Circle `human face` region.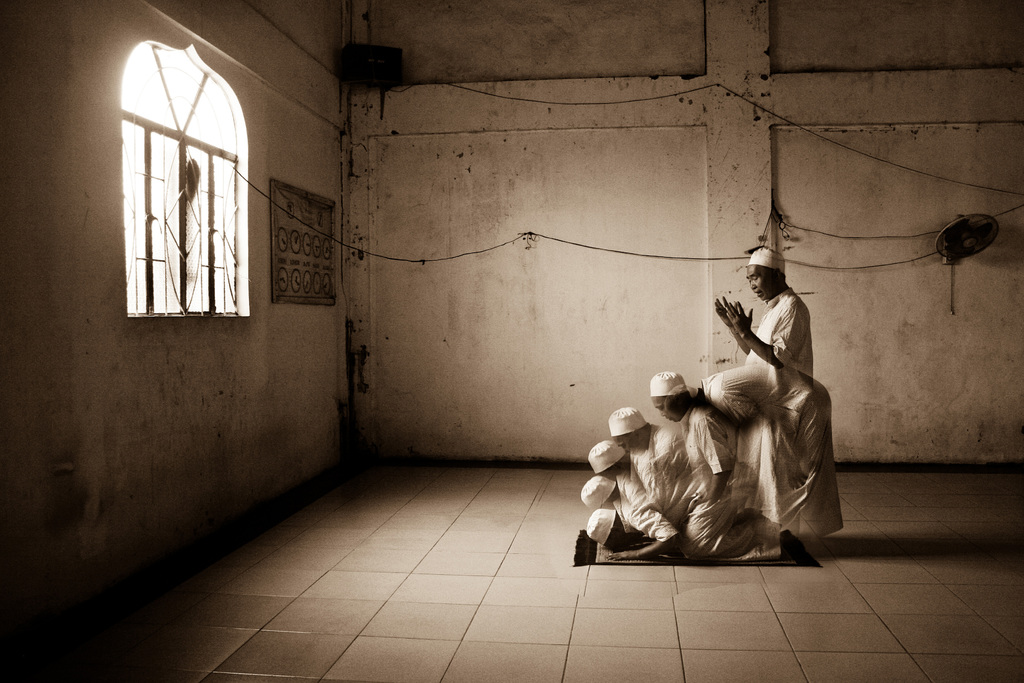
Region: 624:436:655:454.
